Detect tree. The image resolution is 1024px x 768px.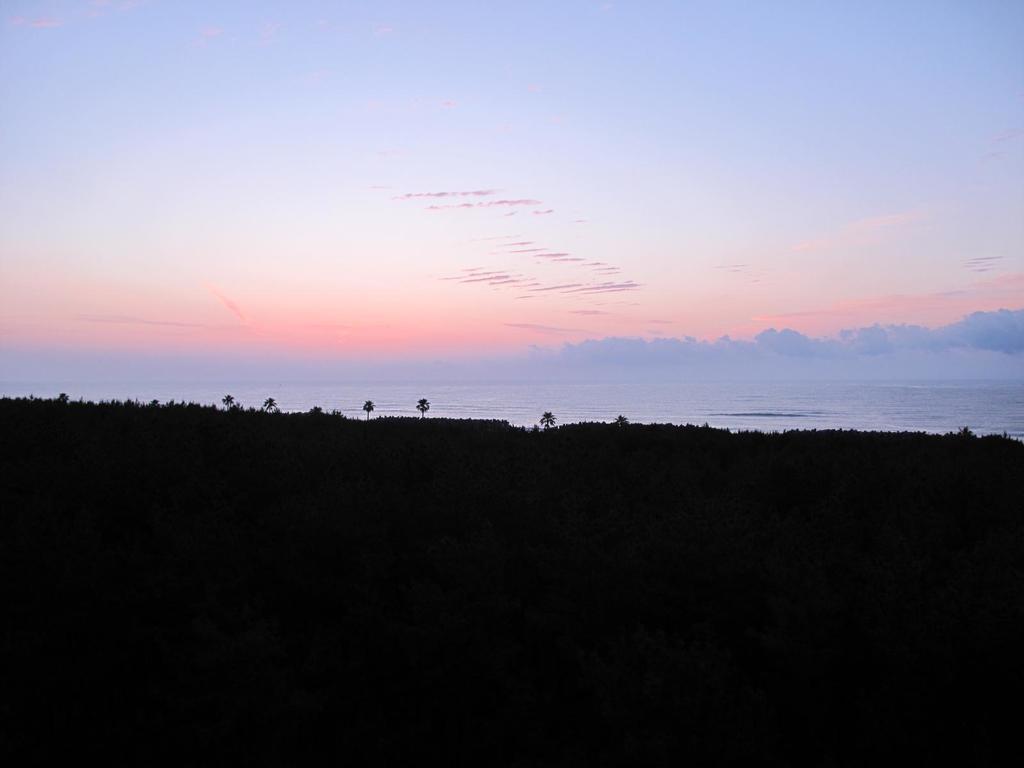
l=950, t=426, r=979, b=436.
